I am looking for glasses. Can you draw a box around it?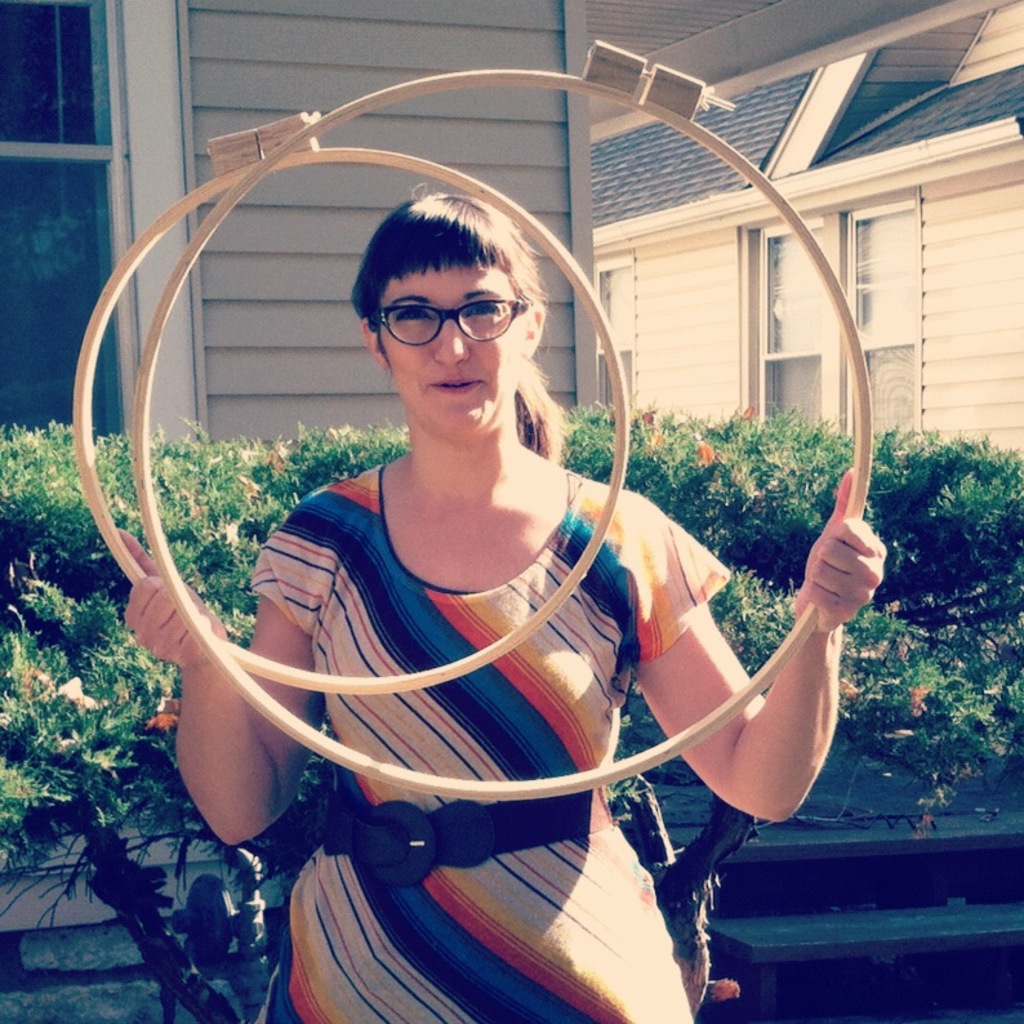
Sure, the bounding box is region(360, 282, 552, 351).
